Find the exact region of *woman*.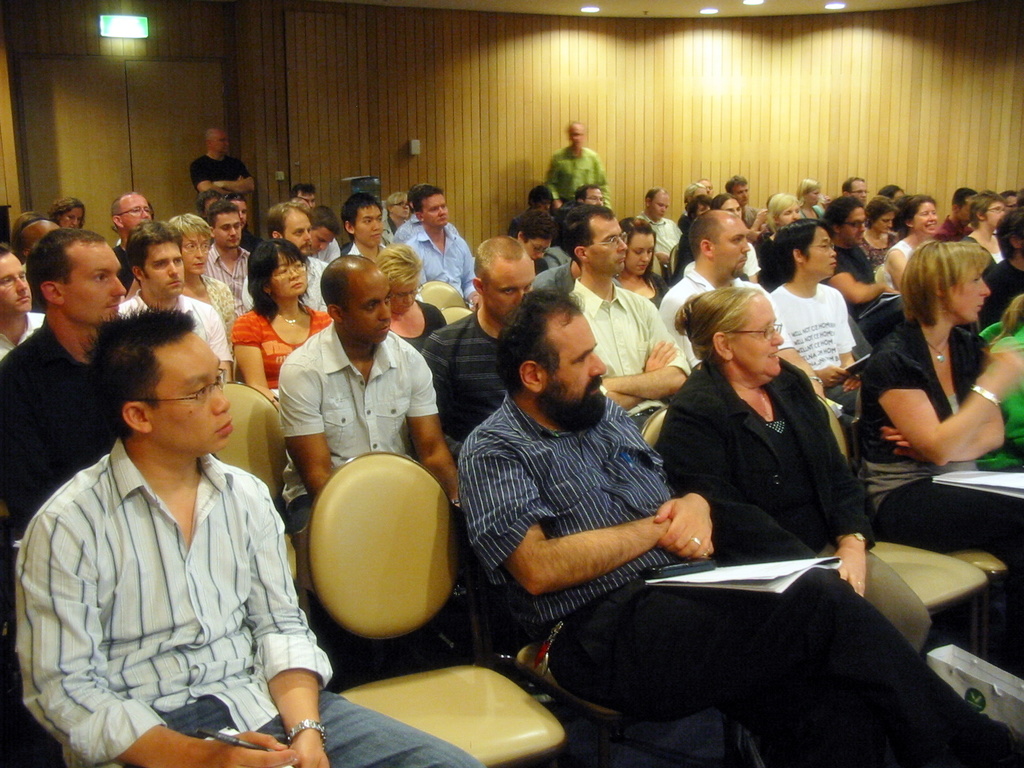
Exact region: <bbox>876, 196, 943, 291</bbox>.
